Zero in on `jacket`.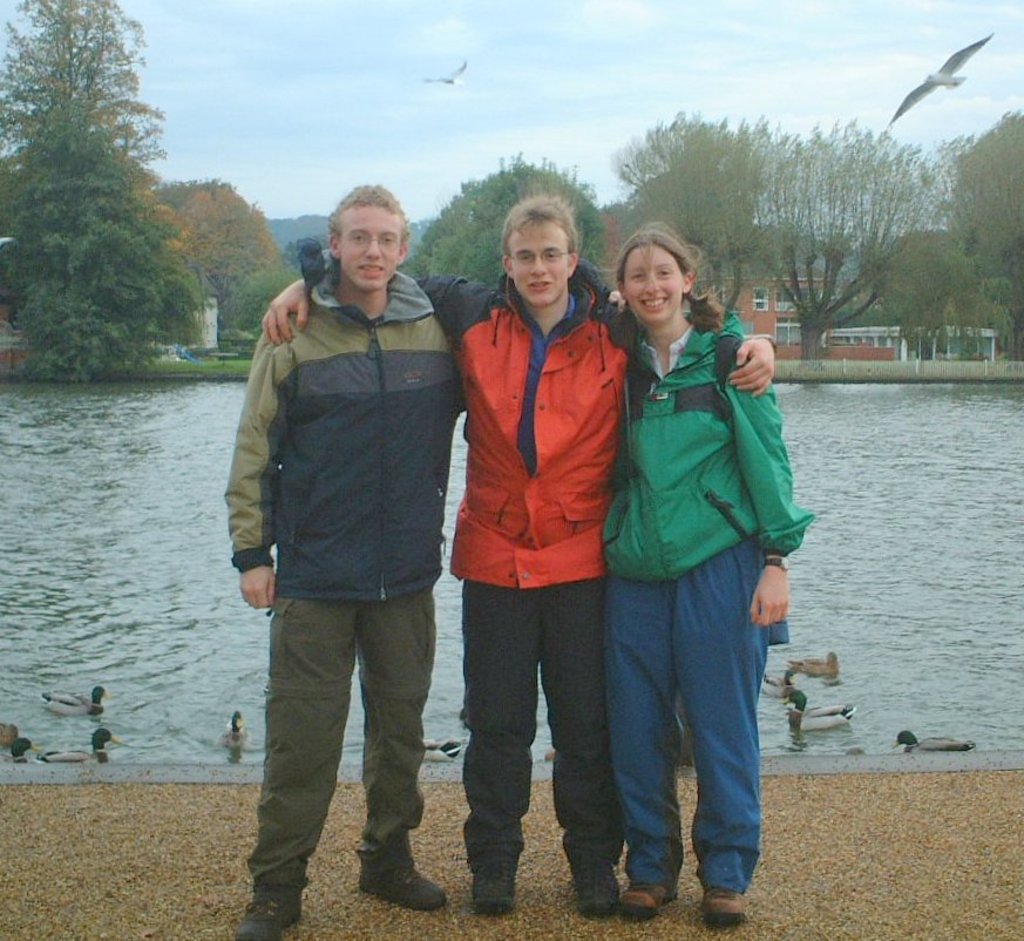
Zeroed in: [217, 251, 475, 611].
